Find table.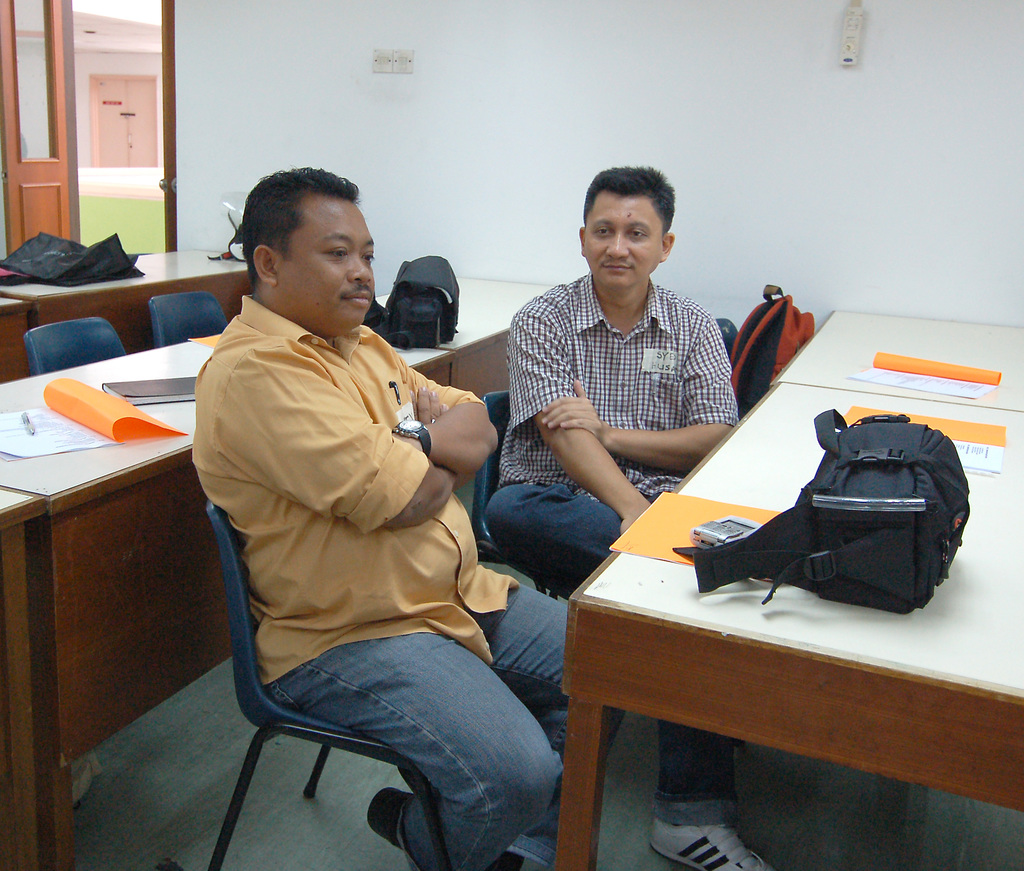
x1=16, y1=288, x2=332, y2=842.
